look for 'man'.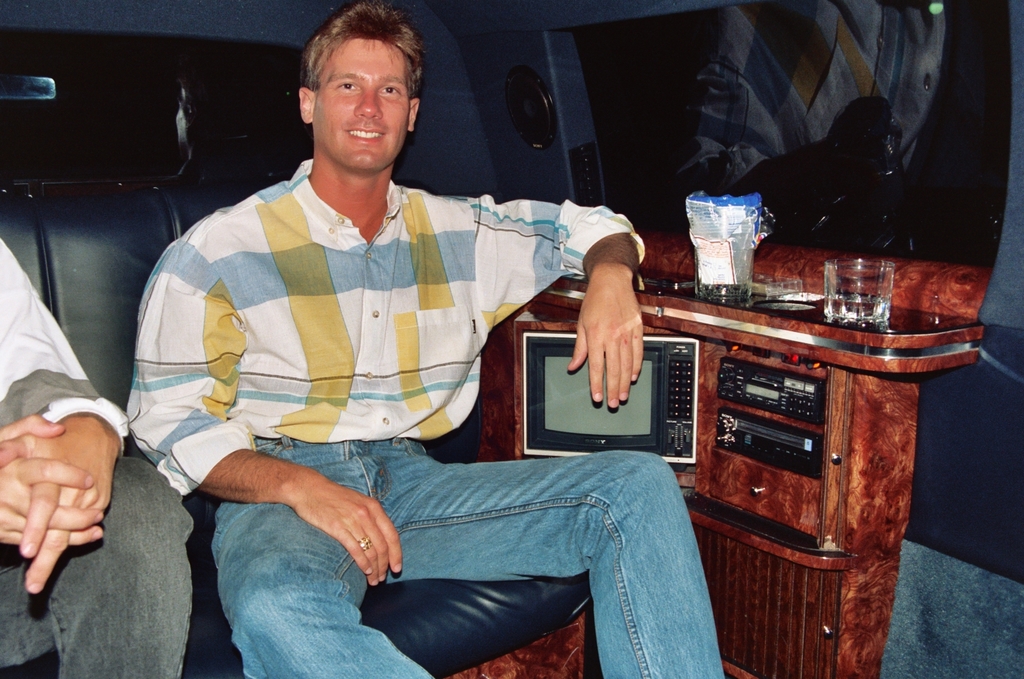
Found: crop(0, 94, 206, 644).
